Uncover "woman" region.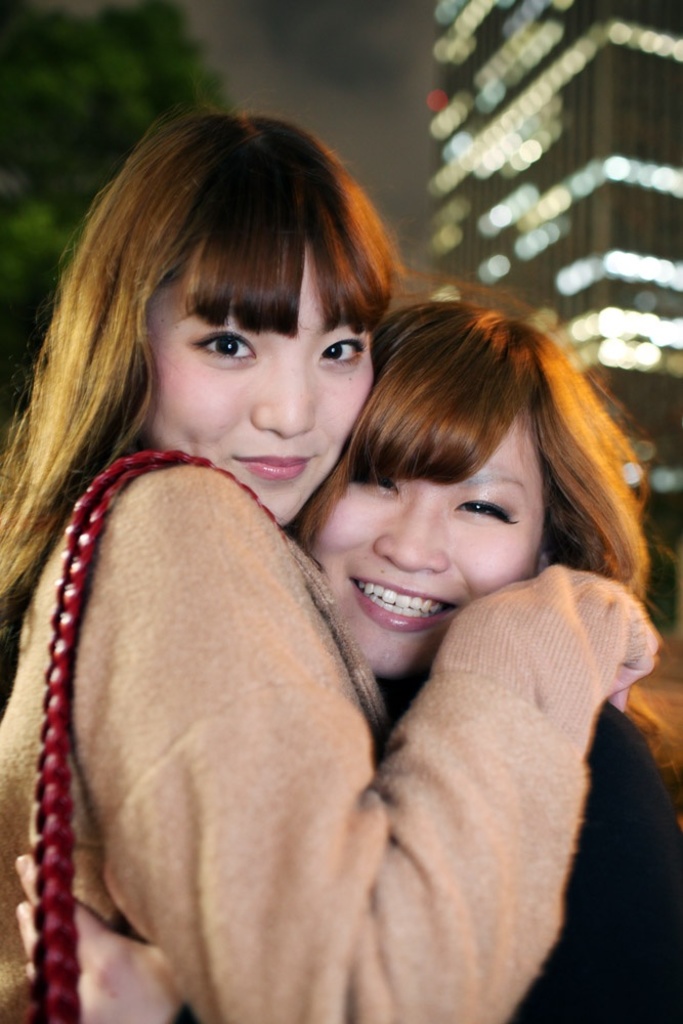
Uncovered: region(1, 292, 682, 1023).
